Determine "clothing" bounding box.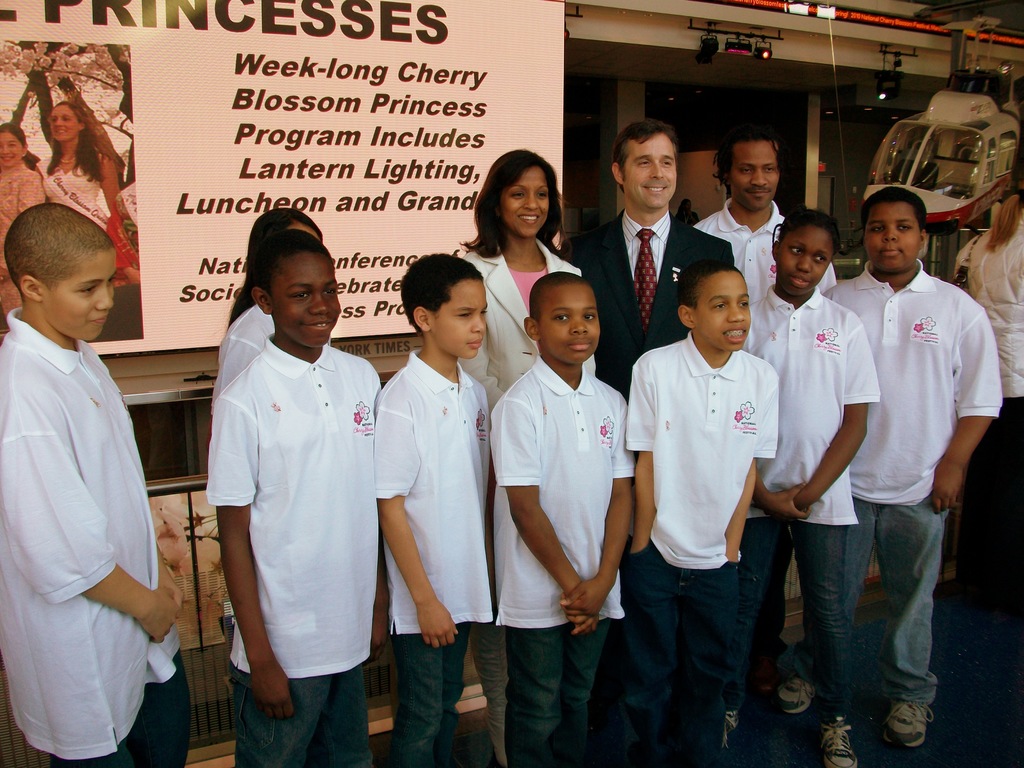
Determined: 625, 331, 779, 767.
